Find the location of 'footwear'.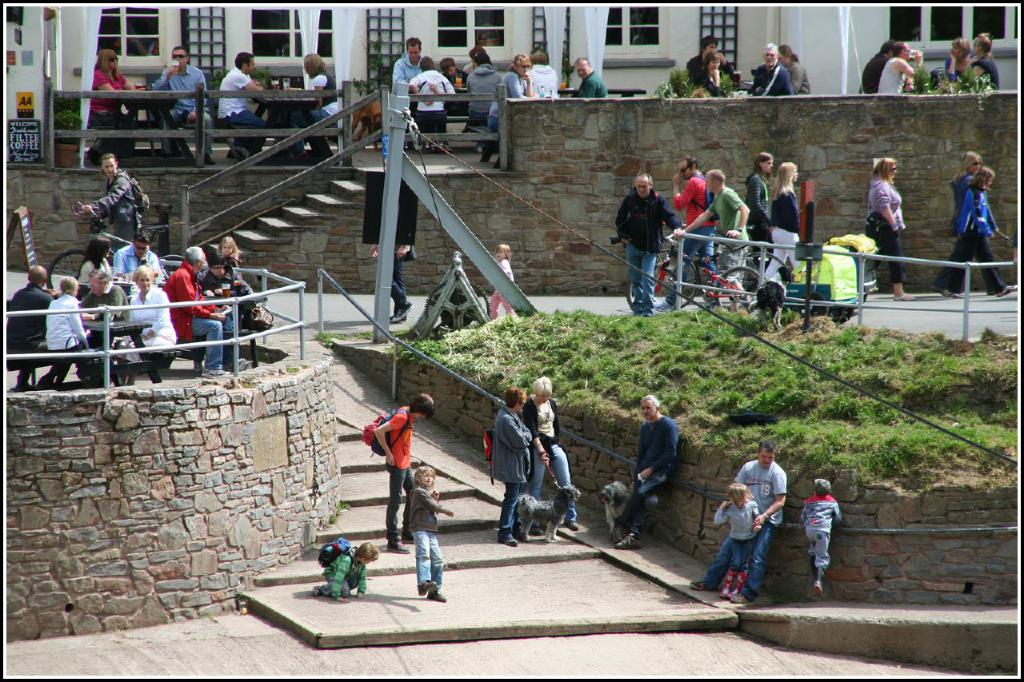
Location: (729, 597, 746, 605).
